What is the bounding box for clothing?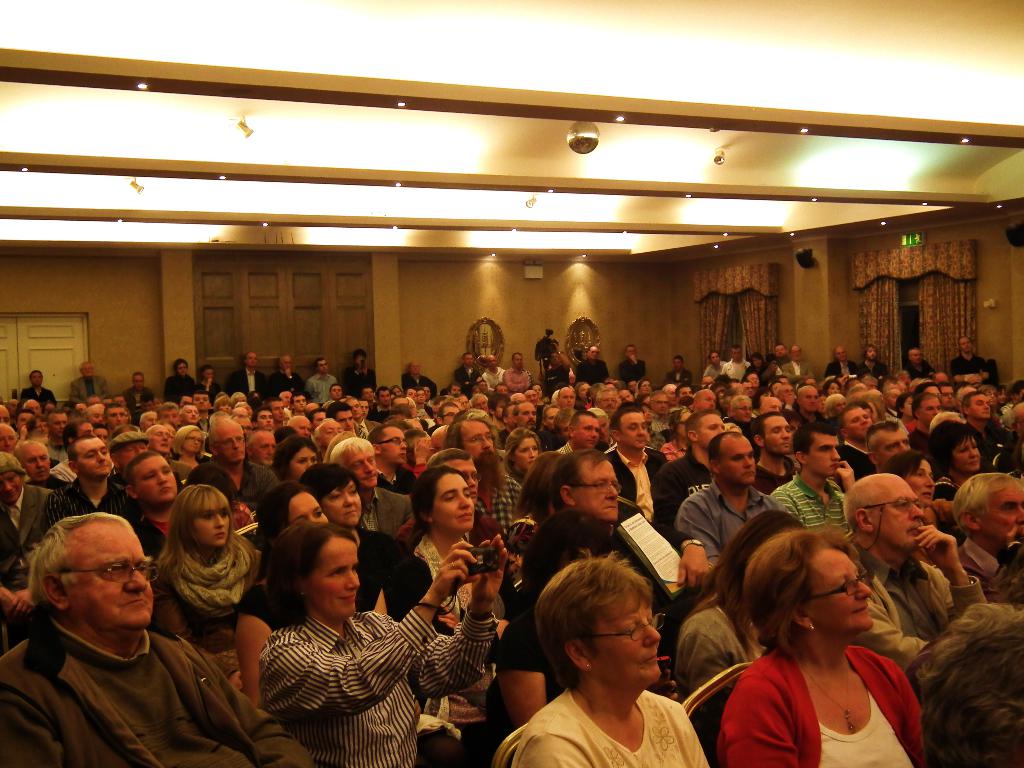
(901, 362, 935, 381).
